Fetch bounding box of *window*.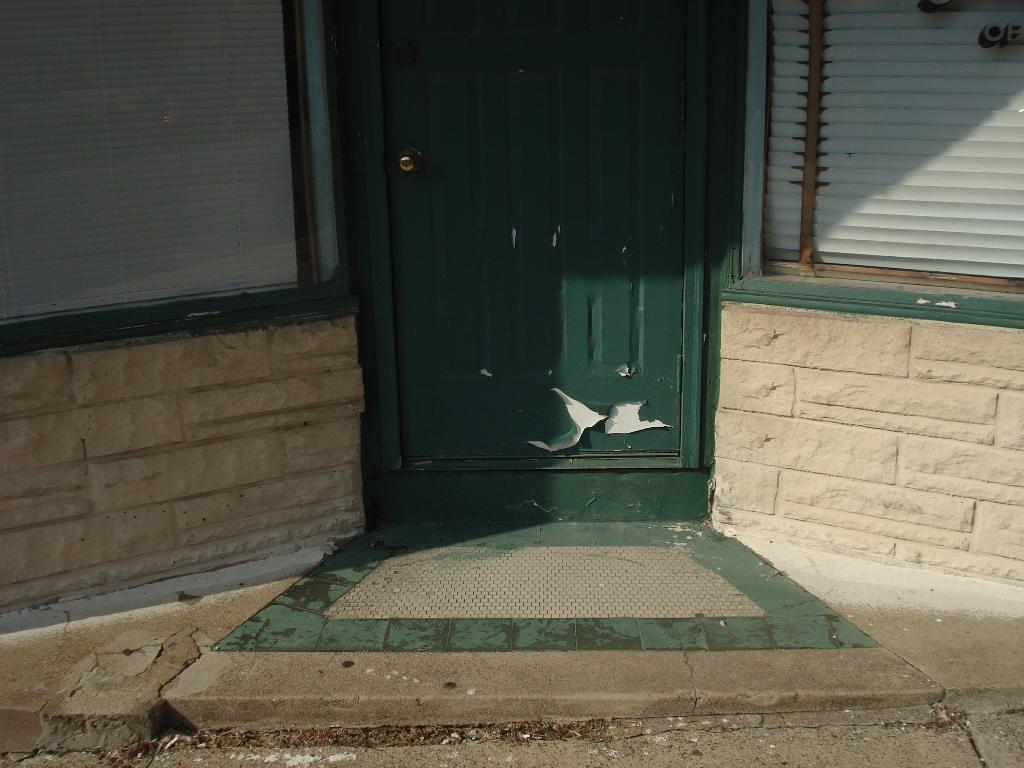
Bbox: bbox=[741, 0, 1023, 321].
